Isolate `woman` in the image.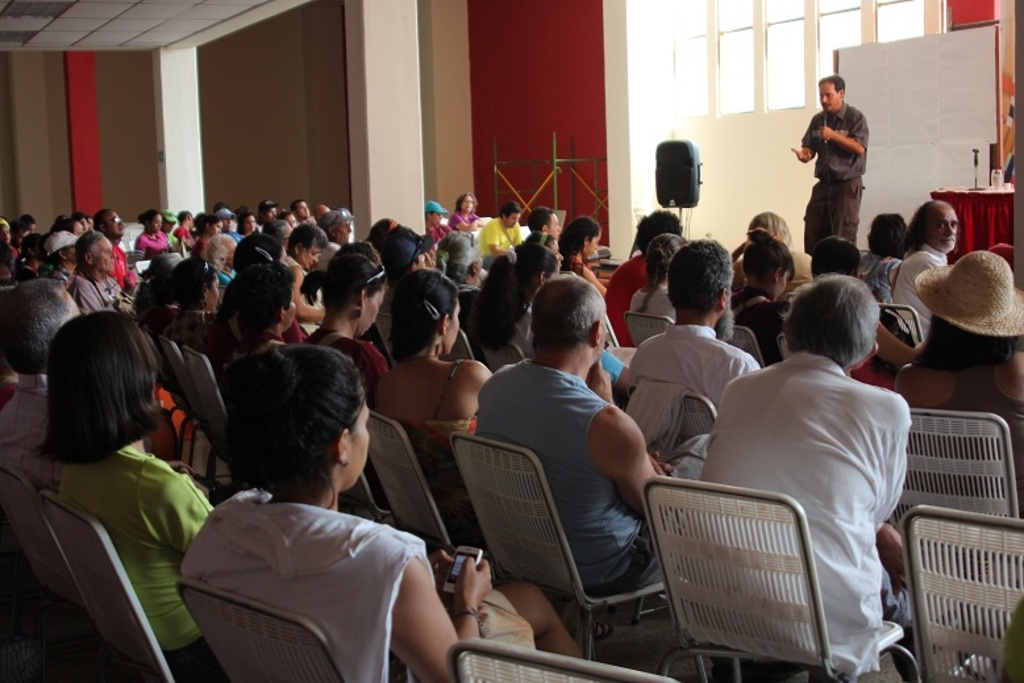
Isolated region: (859, 215, 906, 311).
